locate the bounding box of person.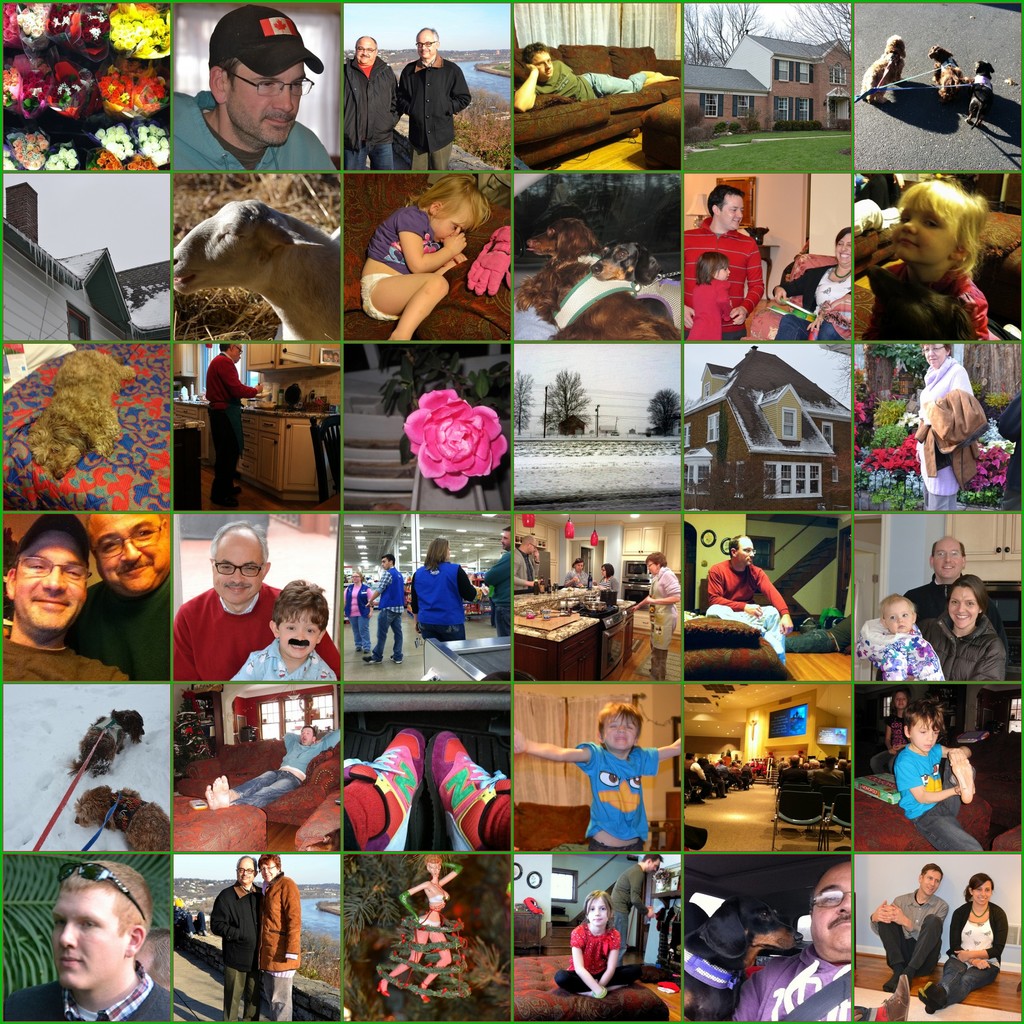
Bounding box: rect(259, 860, 299, 1023).
